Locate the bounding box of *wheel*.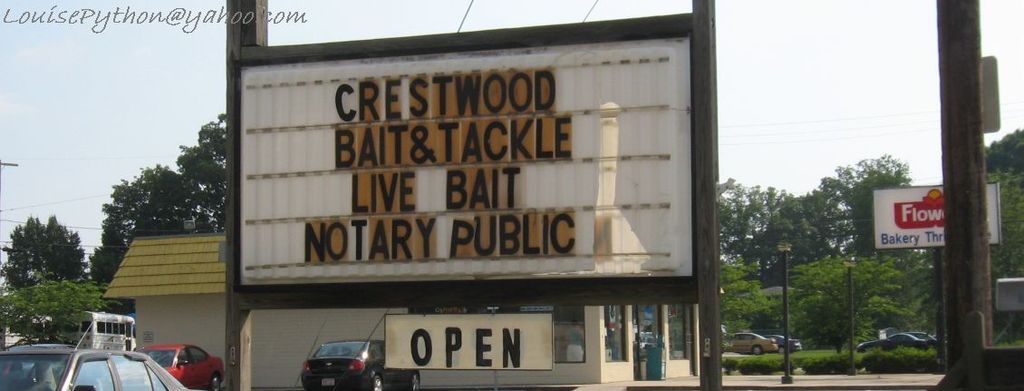
Bounding box: <bbox>778, 347, 785, 352</bbox>.
